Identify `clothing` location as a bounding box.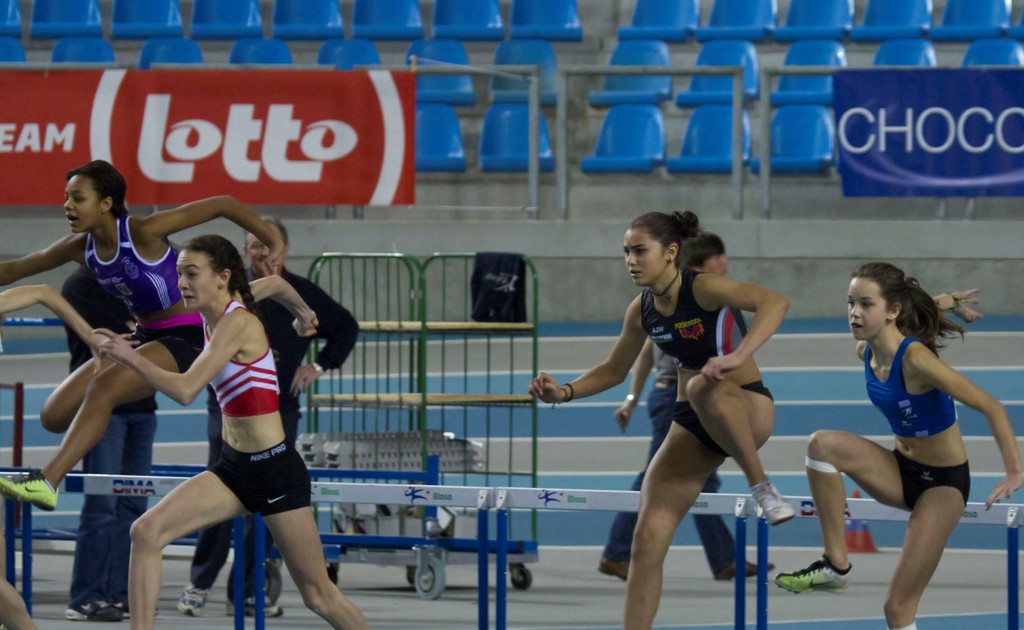
642 269 775 453.
